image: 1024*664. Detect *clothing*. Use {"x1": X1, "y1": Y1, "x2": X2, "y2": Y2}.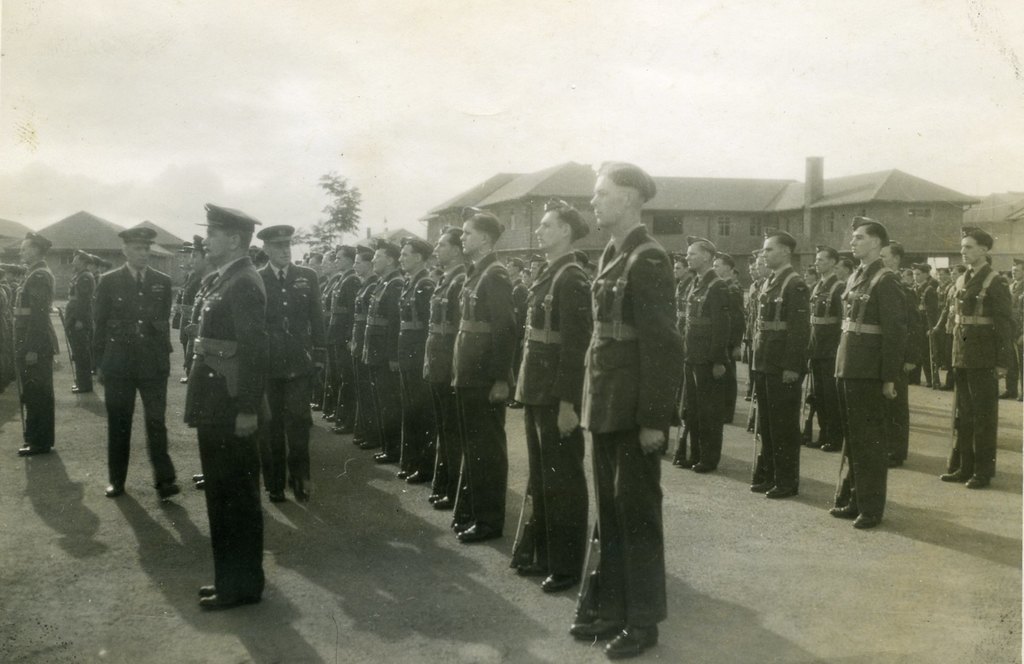
{"x1": 594, "y1": 225, "x2": 673, "y2": 633}.
